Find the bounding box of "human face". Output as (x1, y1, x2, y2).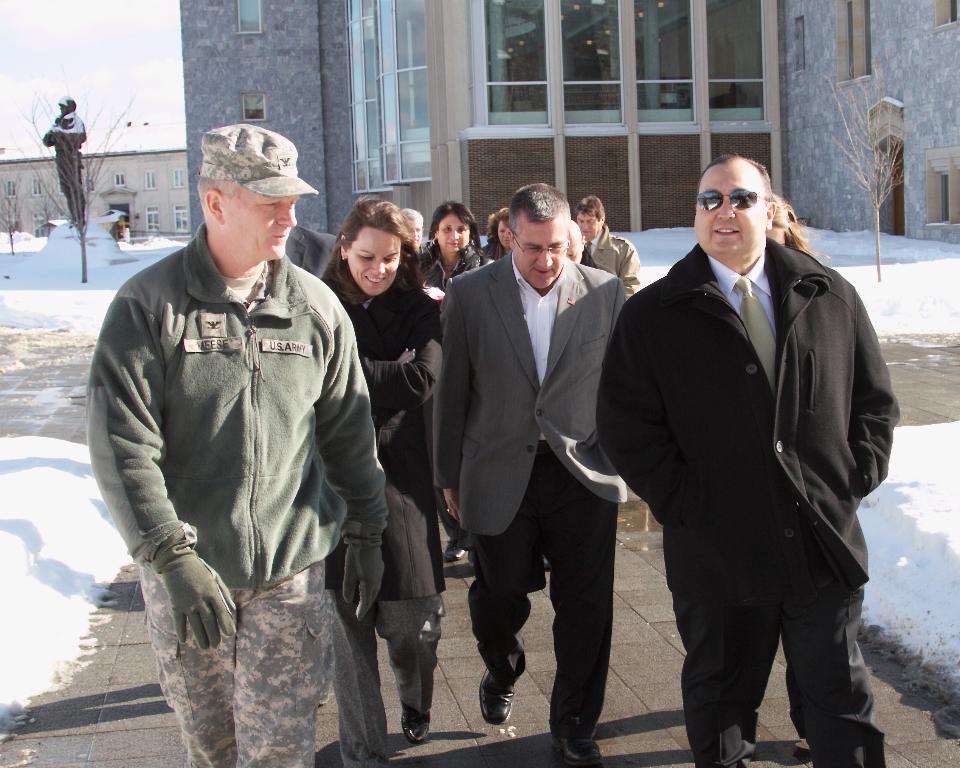
(344, 224, 403, 296).
